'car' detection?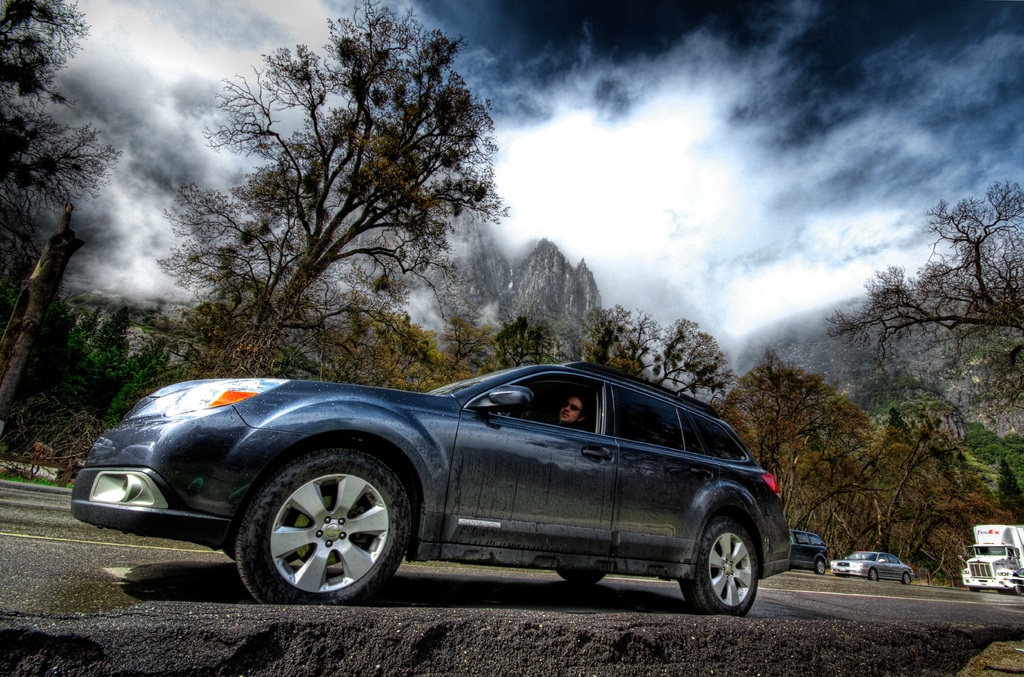
bbox=[72, 354, 790, 607]
